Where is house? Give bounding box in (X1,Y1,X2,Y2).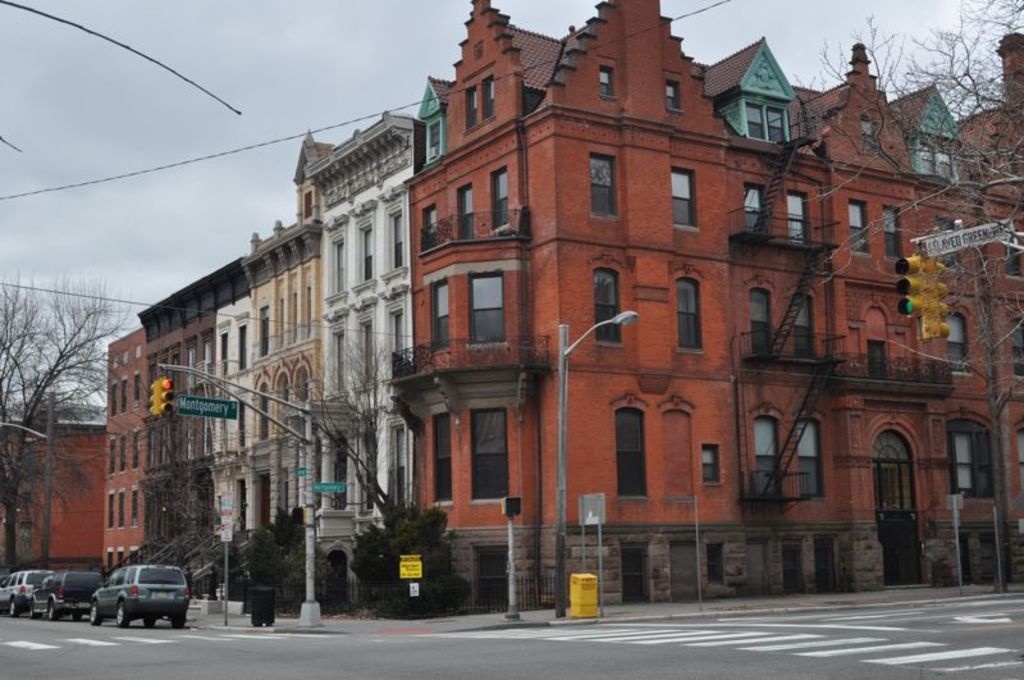
(238,134,330,529).
